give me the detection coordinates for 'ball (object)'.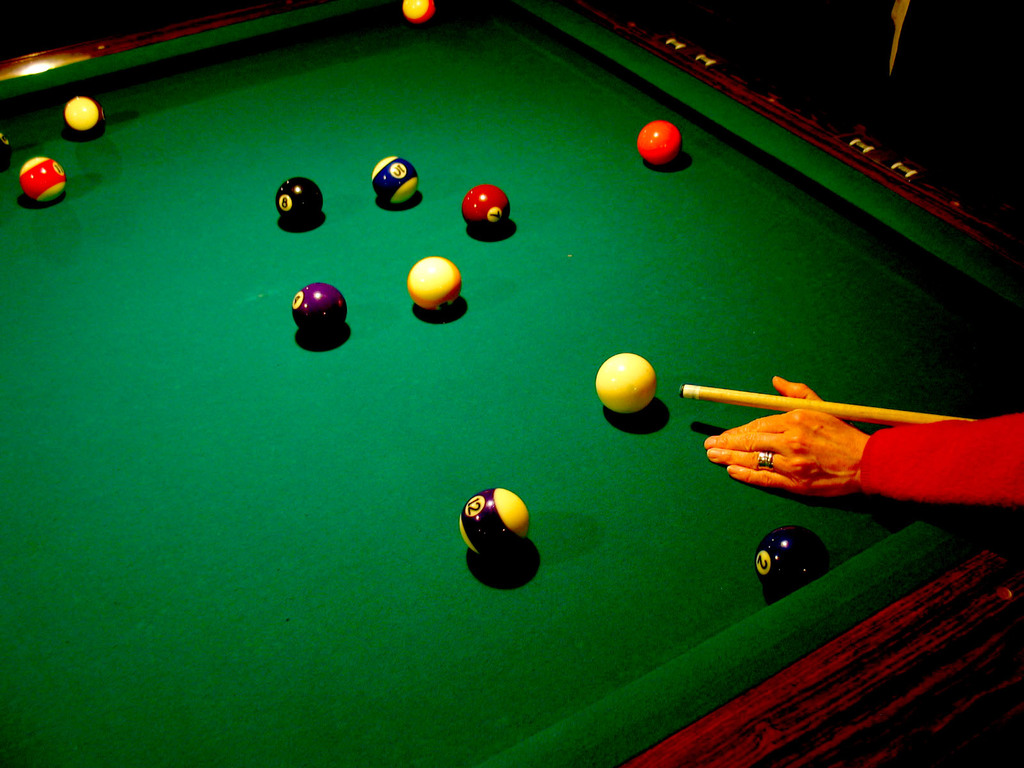
<bbox>62, 94, 104, 141</bbox>.
